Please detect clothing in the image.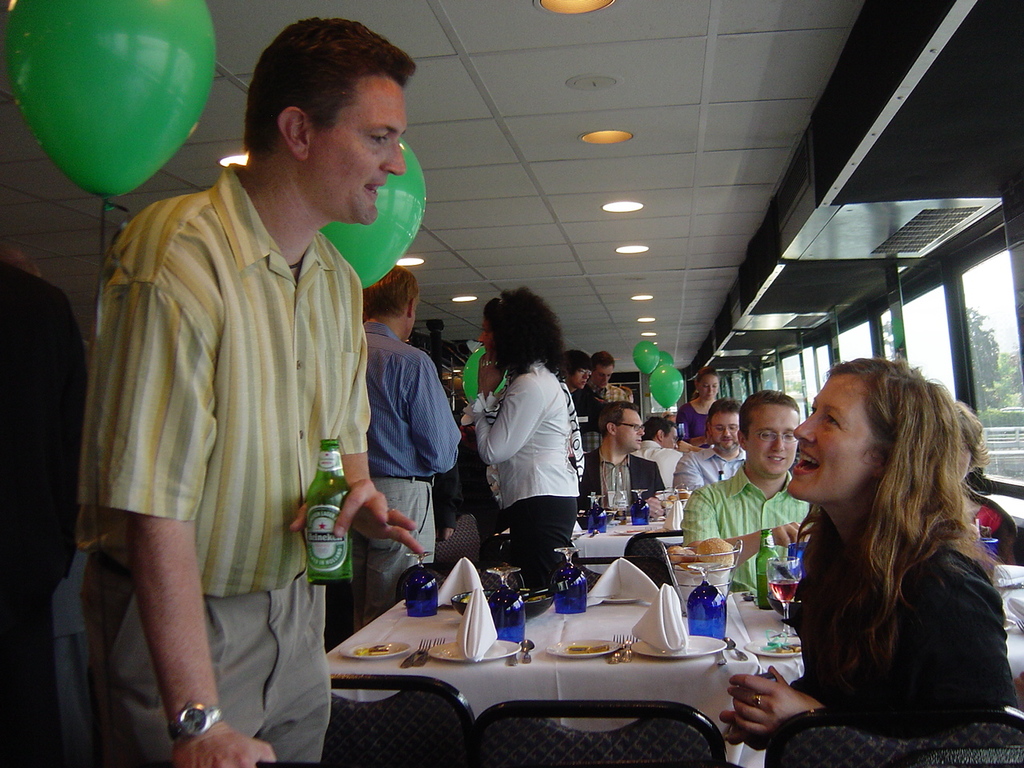
<box>629,430,691,494</box>.
